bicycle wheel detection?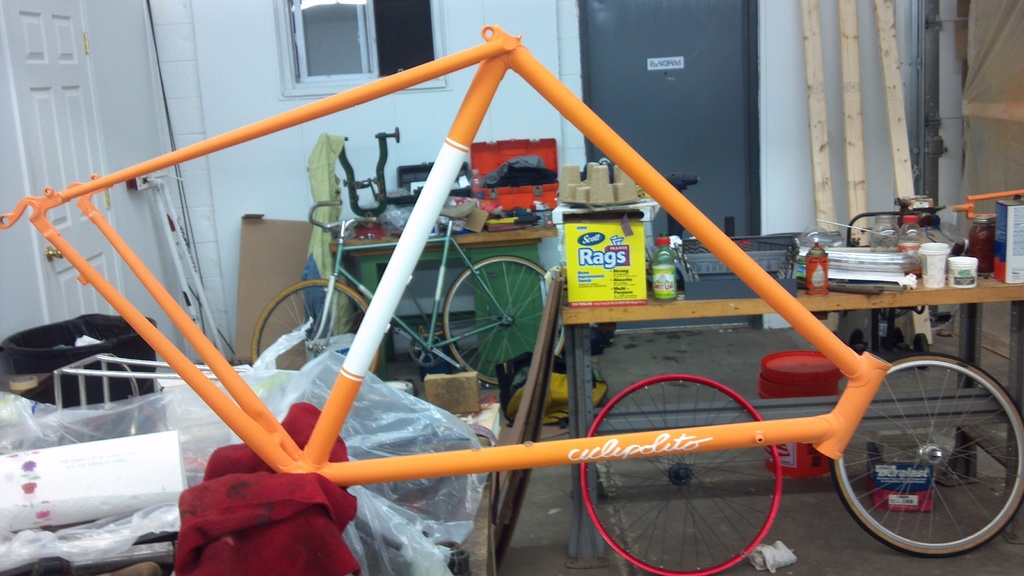
Rect(441, 253, 563, 385)
